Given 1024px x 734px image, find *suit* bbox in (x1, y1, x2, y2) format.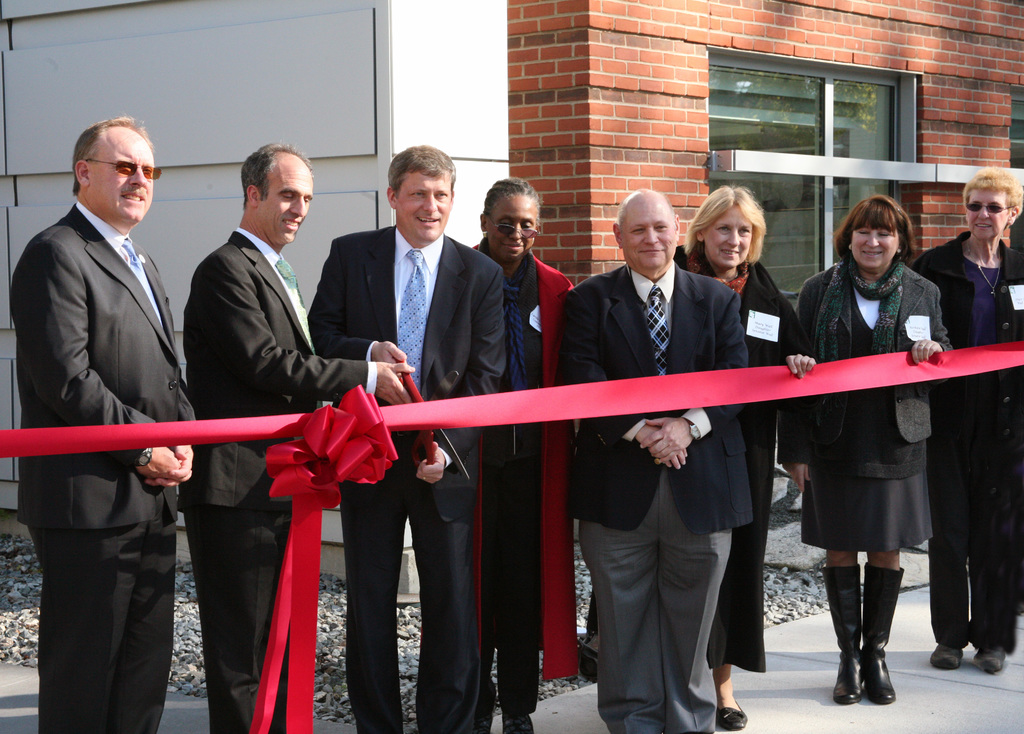
(184, 226, 375, 733).
